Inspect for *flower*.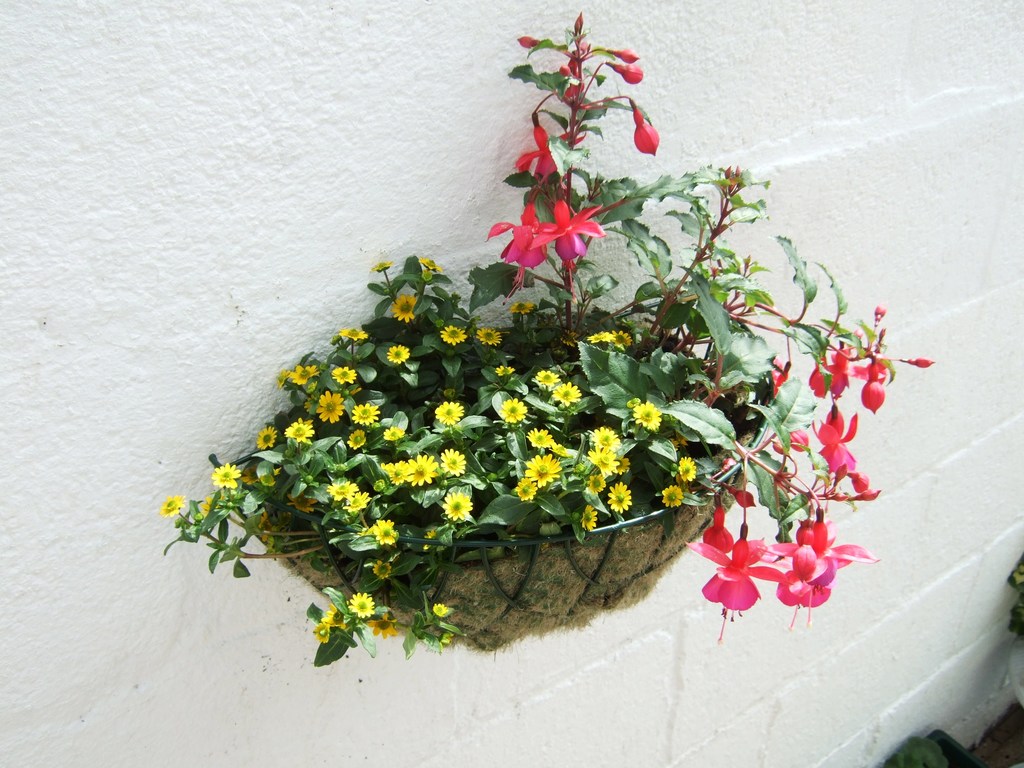
Inspection: crop(382, 426, 404, 445).
